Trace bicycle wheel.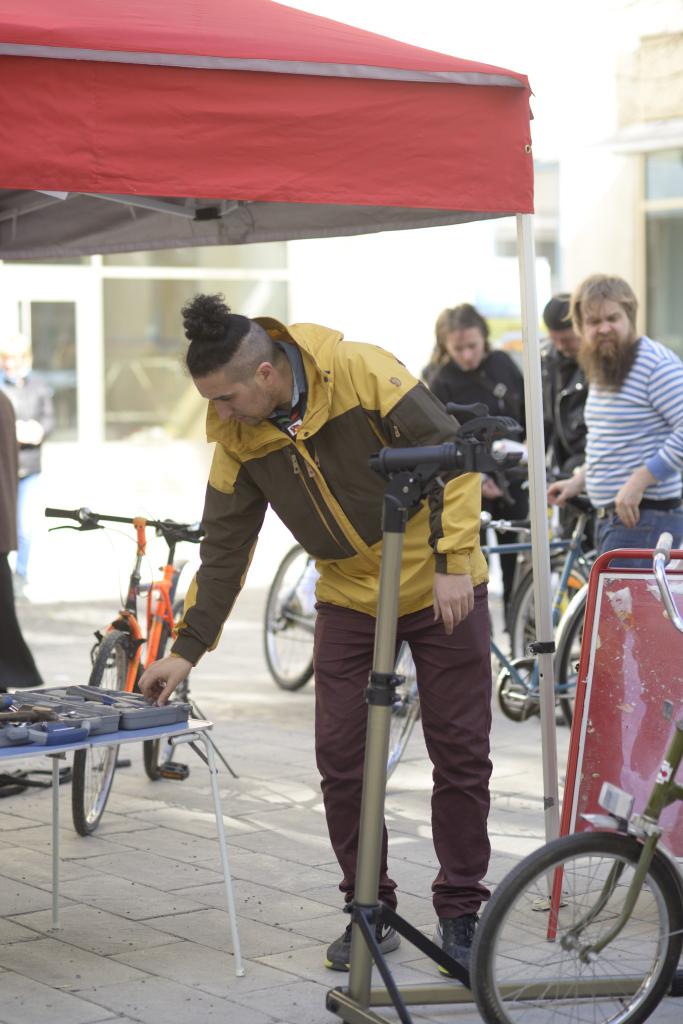
Traced to bbox=[261, 548, 319, 689].
